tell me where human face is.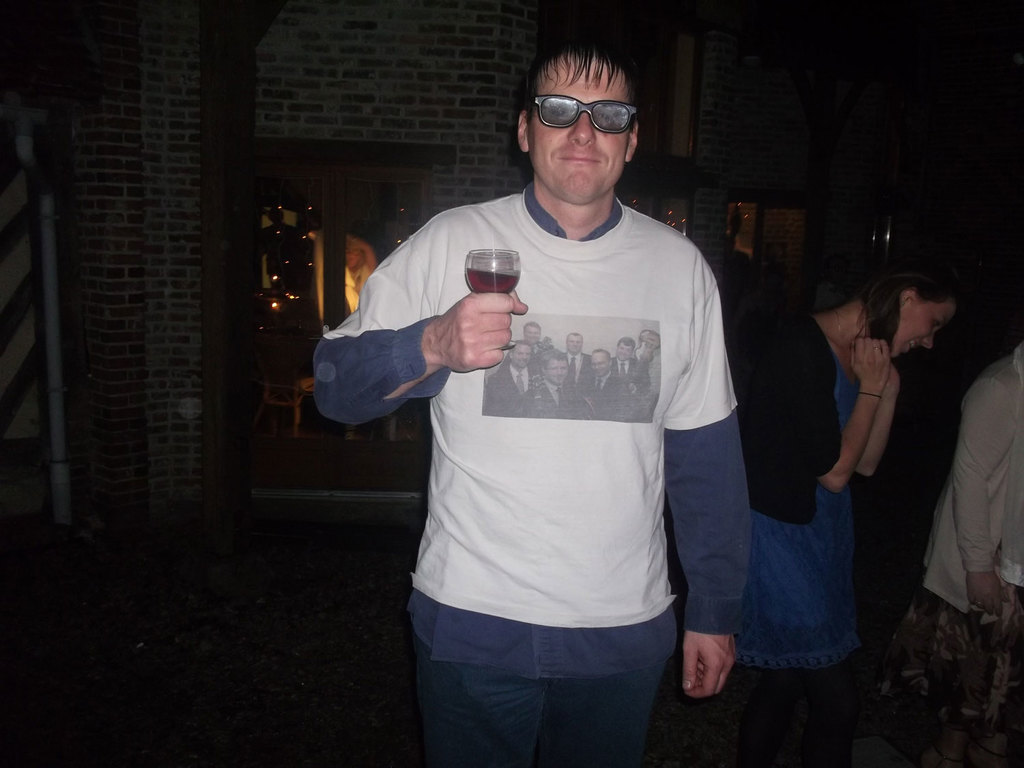
human face is at [x1=532, y1=52, x2=625, y2=199].
